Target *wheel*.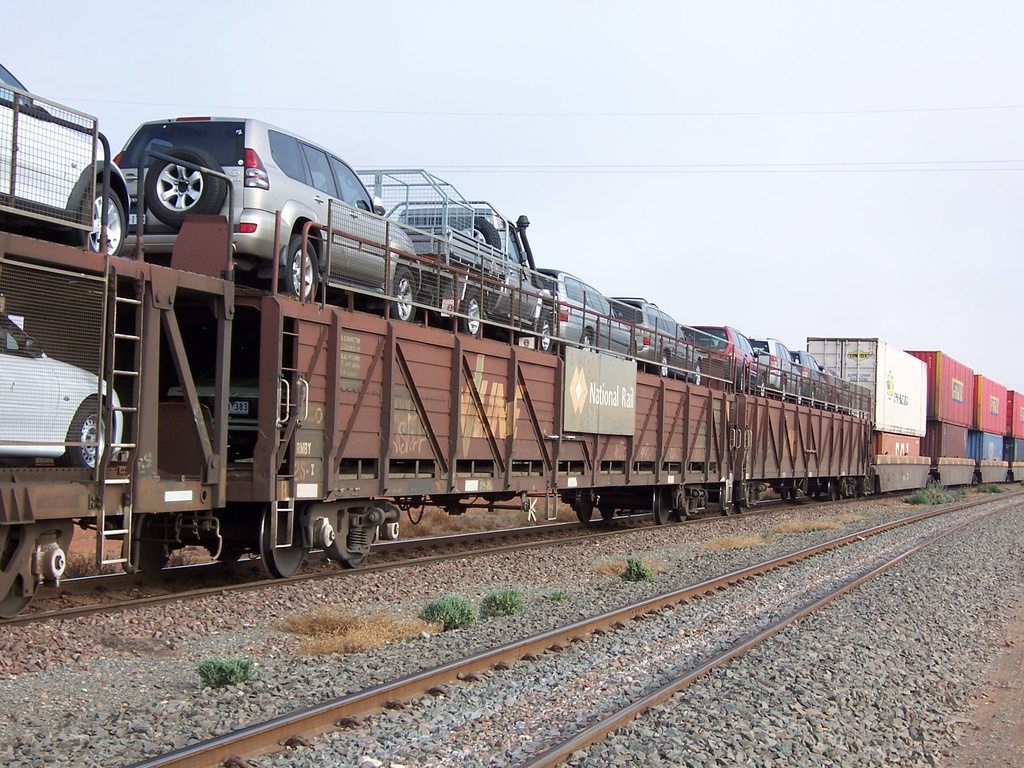
Target region: {"left": 680, "top": 515, "right": 689, "bottom": 522}.
